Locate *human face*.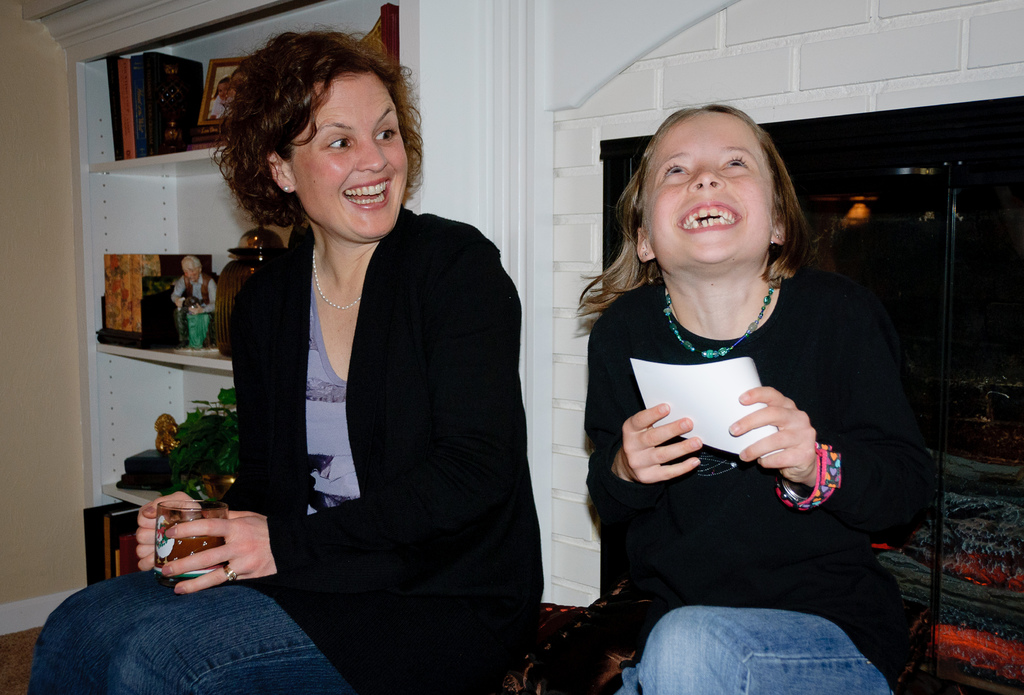
Bounding box: locate(644, 106, 776, 263).
